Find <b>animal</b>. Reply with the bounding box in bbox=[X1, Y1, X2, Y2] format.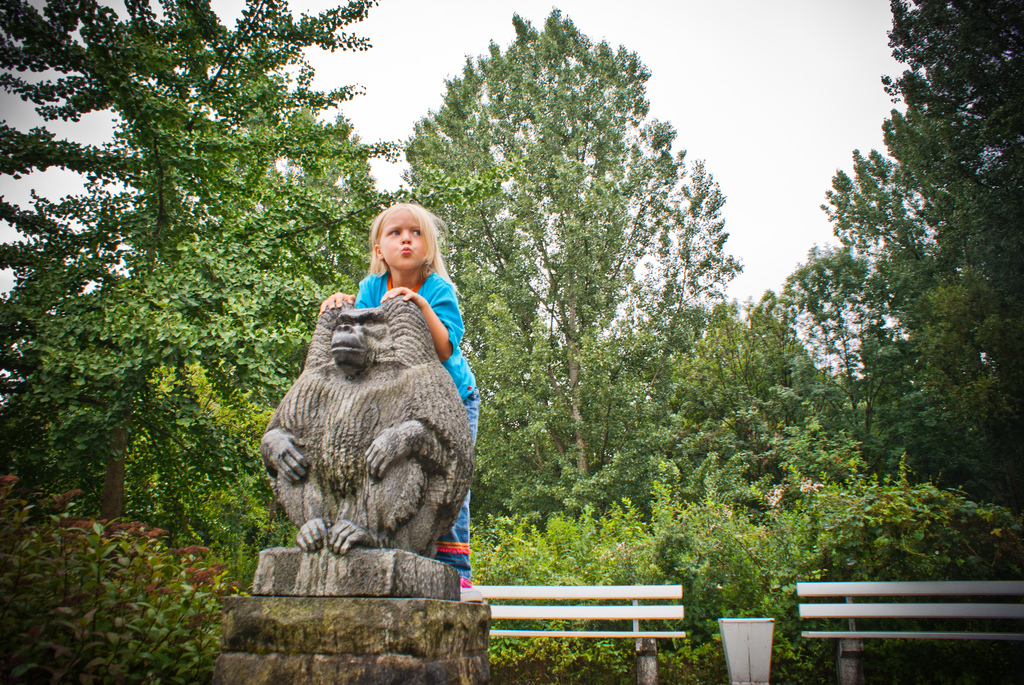
bbox=[246, 299, 467, 547].
